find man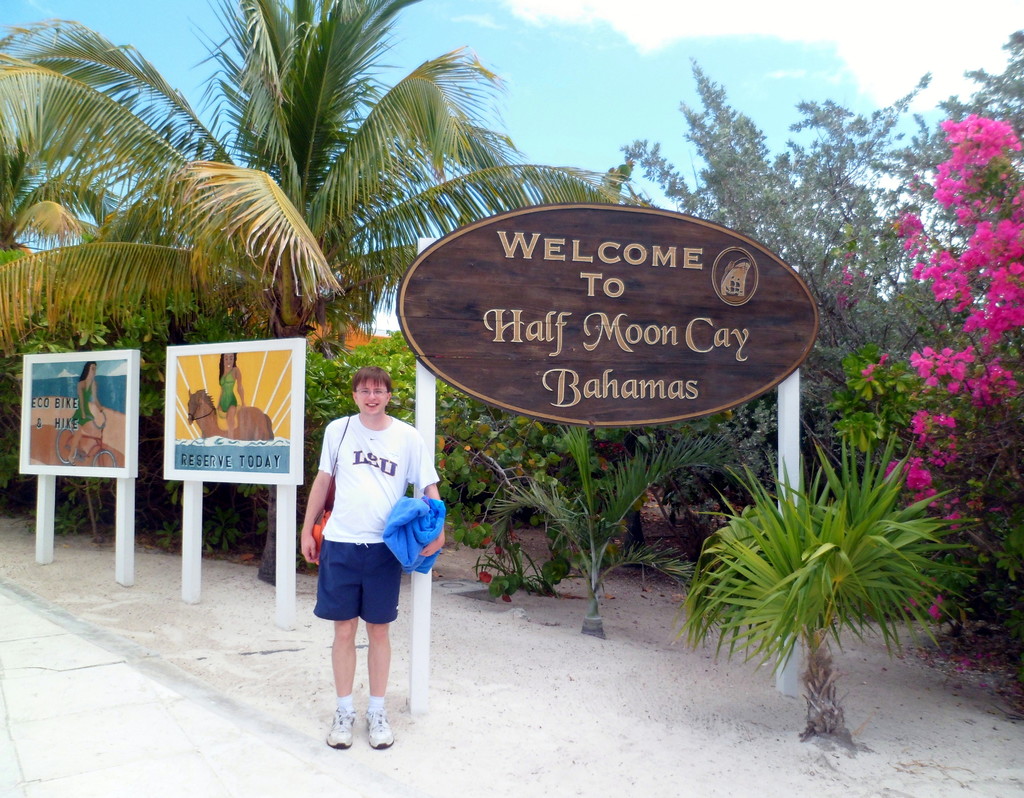
292:379:437:751
